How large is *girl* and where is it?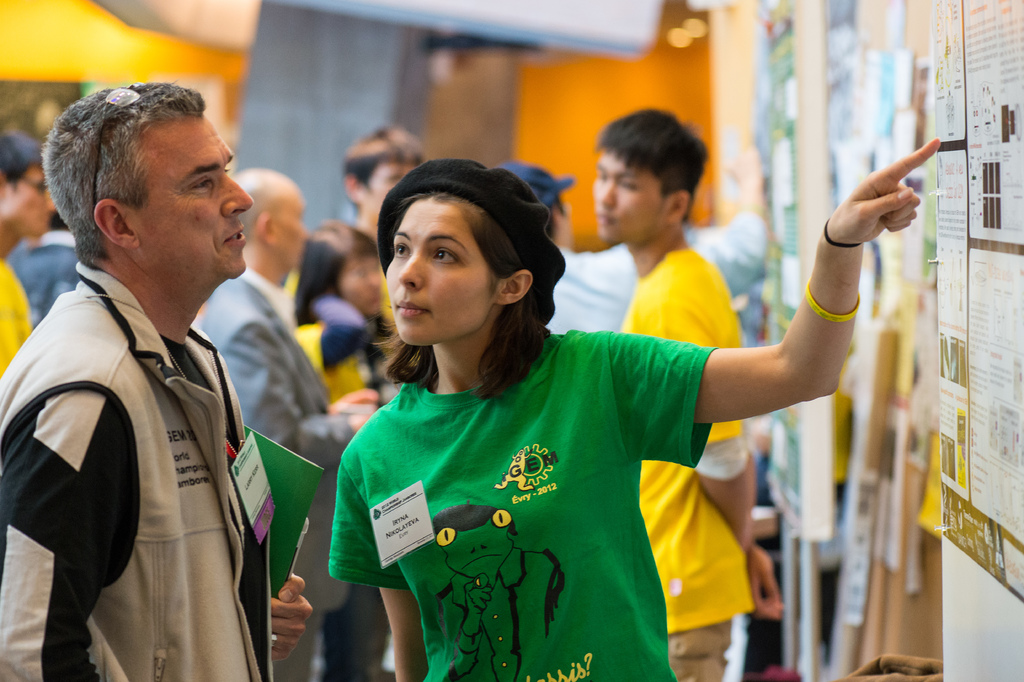
Bounding box: [left=329, top=138, right=939, bottom=681].
